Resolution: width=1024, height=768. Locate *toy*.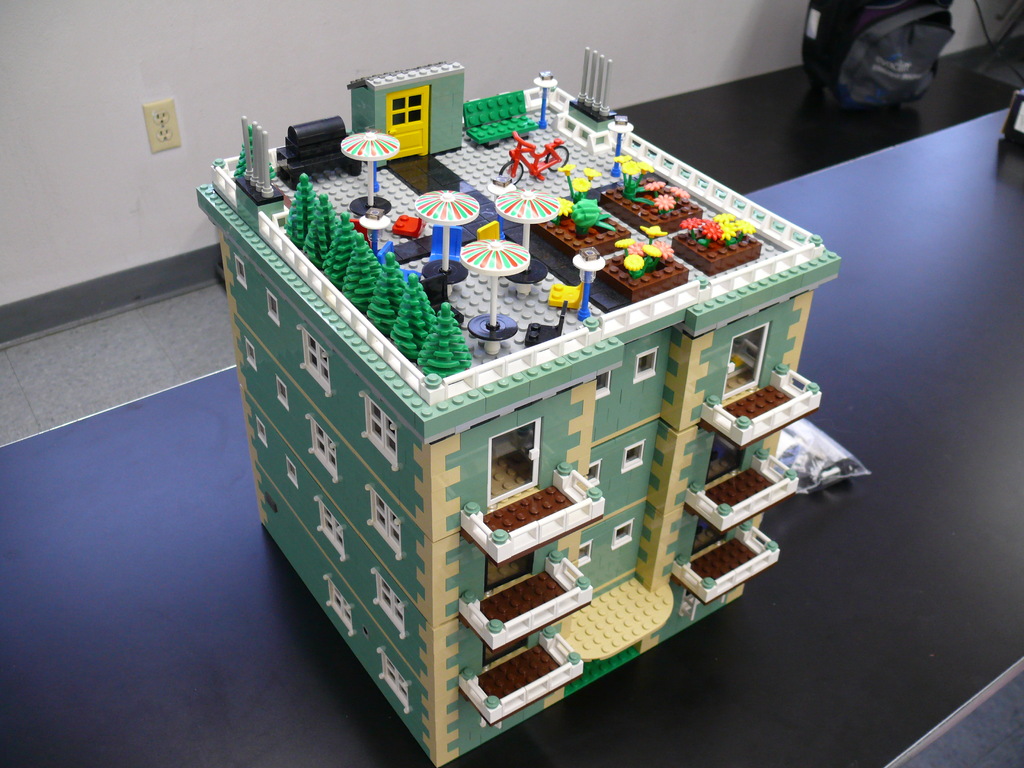
bbox(554, 164, 620, 248).
